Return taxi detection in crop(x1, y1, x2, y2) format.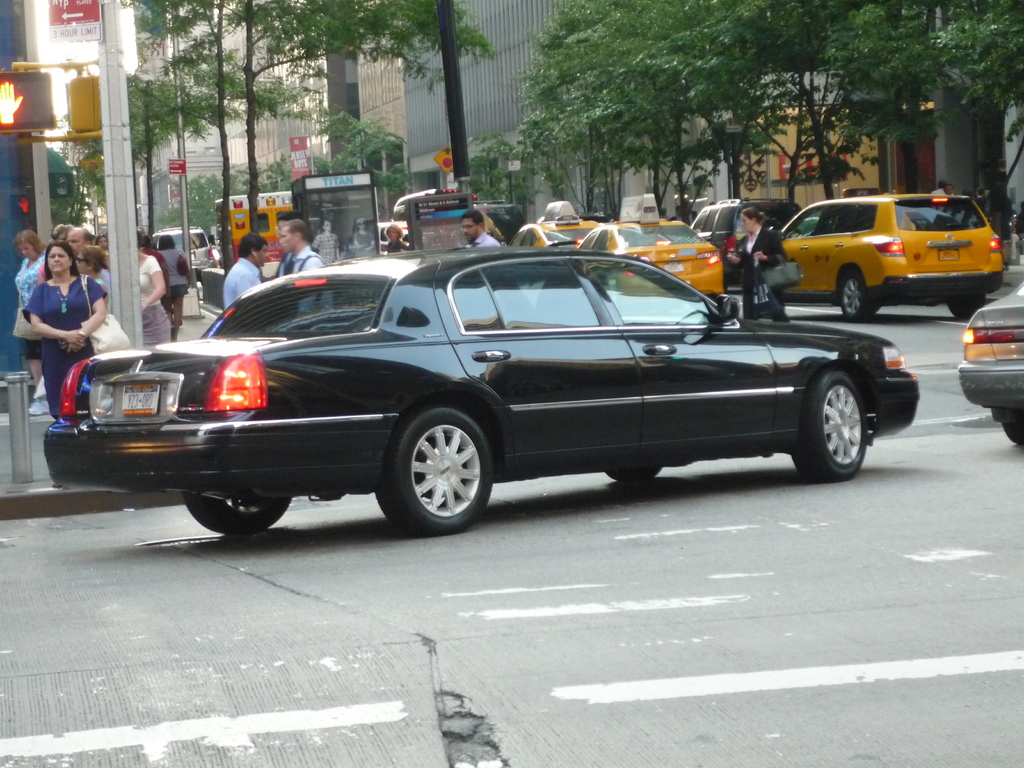
crop(506, 200, 599, 250).
